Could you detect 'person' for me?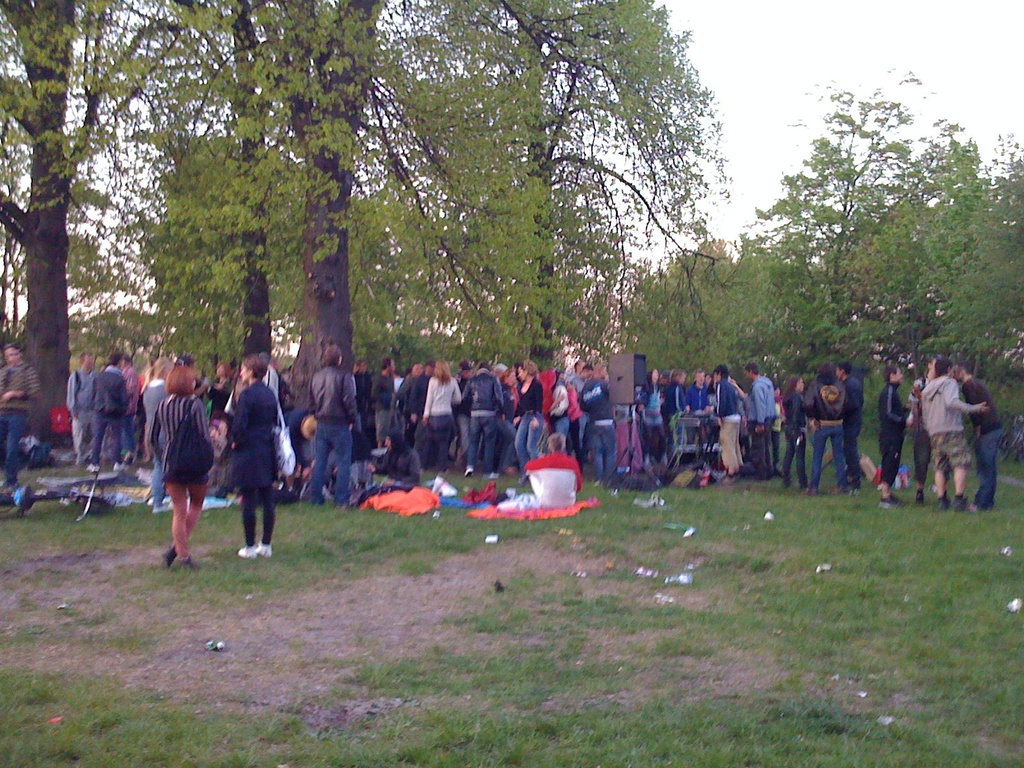
Detection result: rect(0, 337, 40, 492).
